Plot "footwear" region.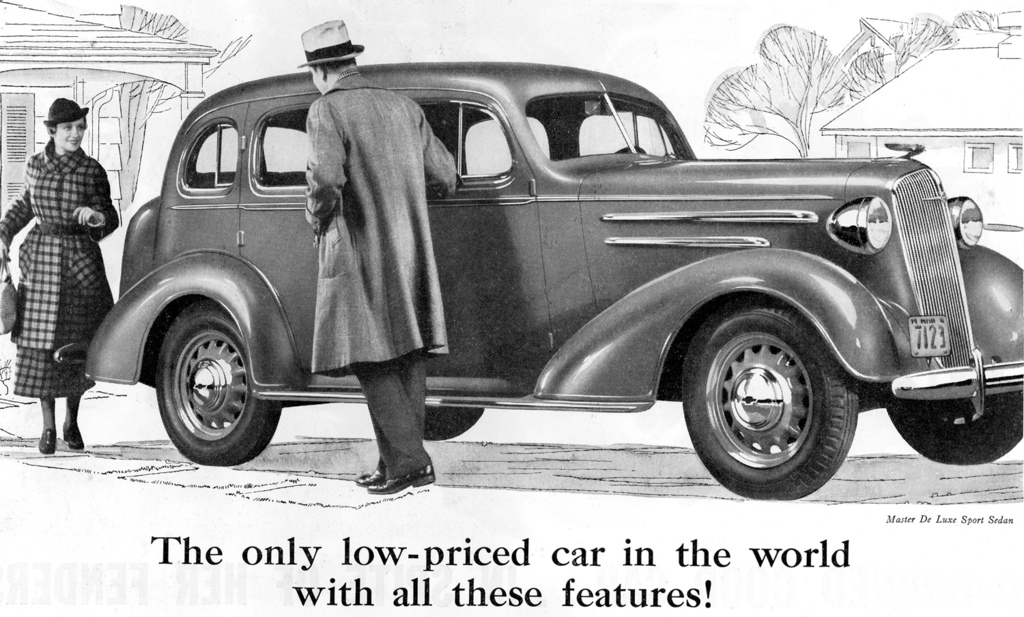
Plotted at [367,461,434,494].
